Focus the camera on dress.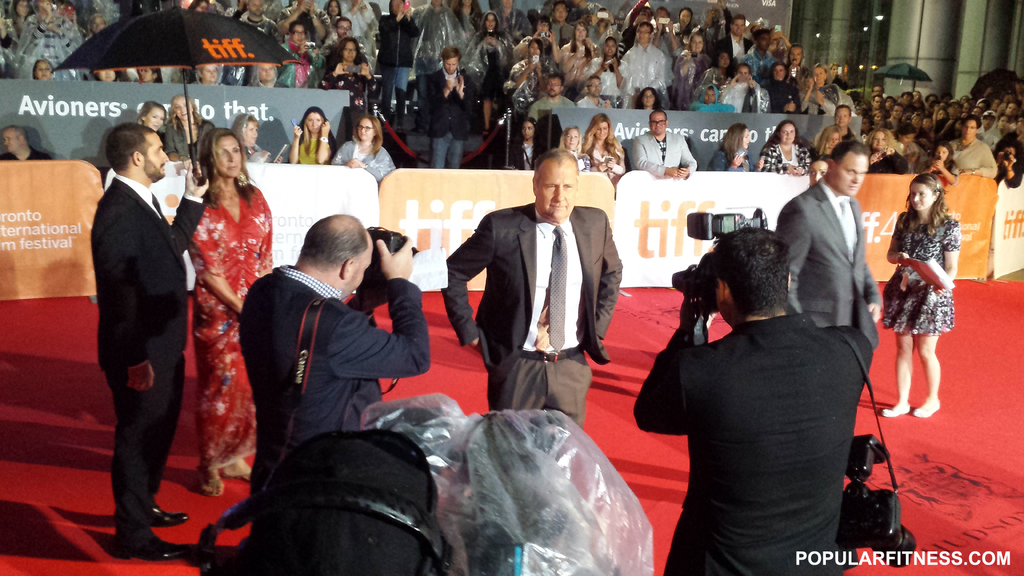
Focus region: bbox=[892, 209, 964, 341].
